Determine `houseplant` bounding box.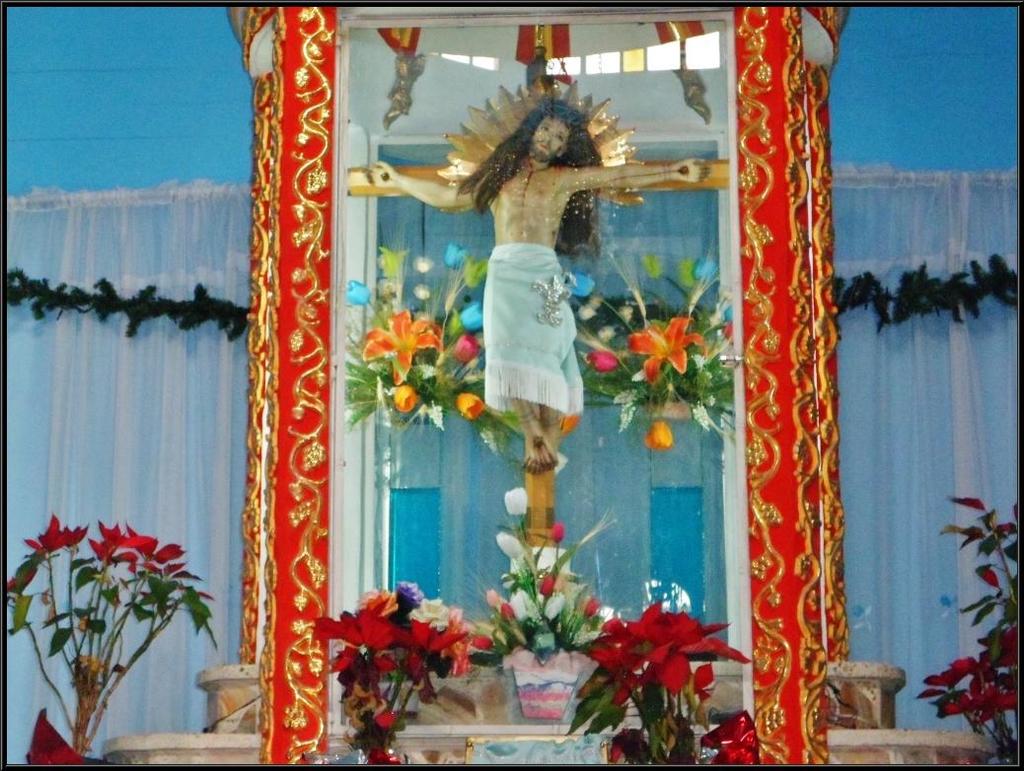
Determined: Rect(5, 512, 218, 769).
